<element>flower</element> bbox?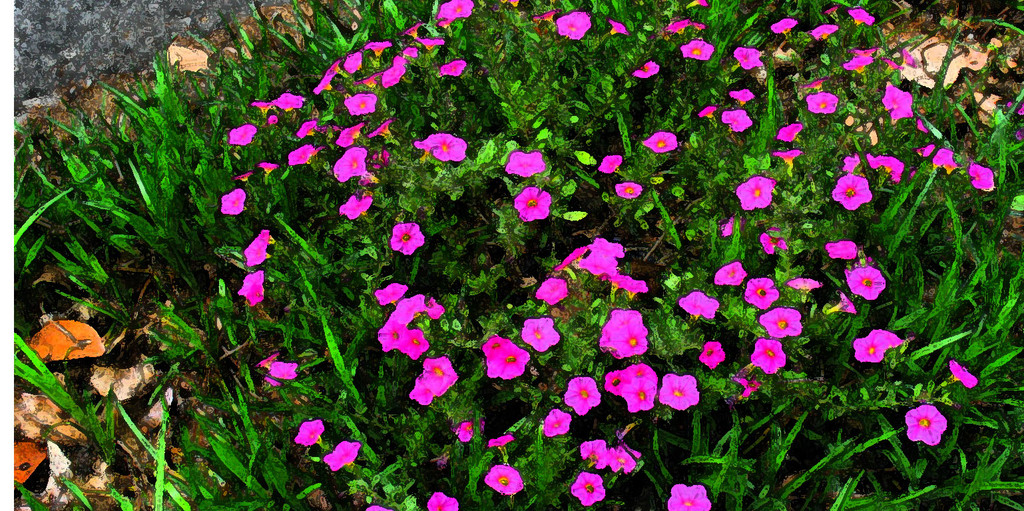
bbox=(776, 121, 801, 141)
